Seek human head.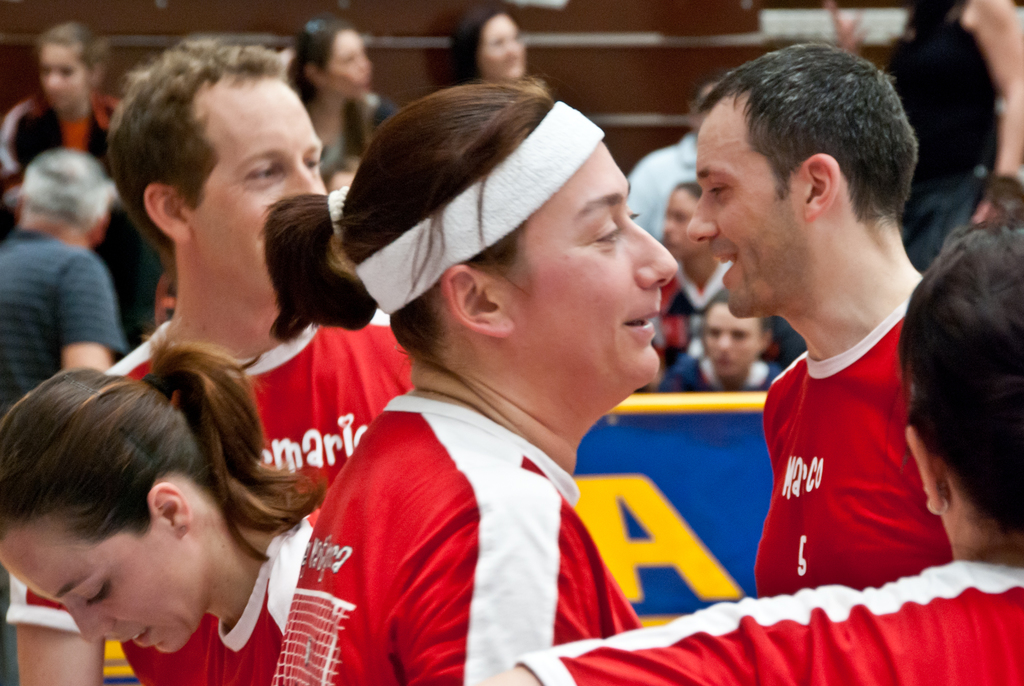
pyautogui.locateOnScreen(657, 174, 720, 258).
